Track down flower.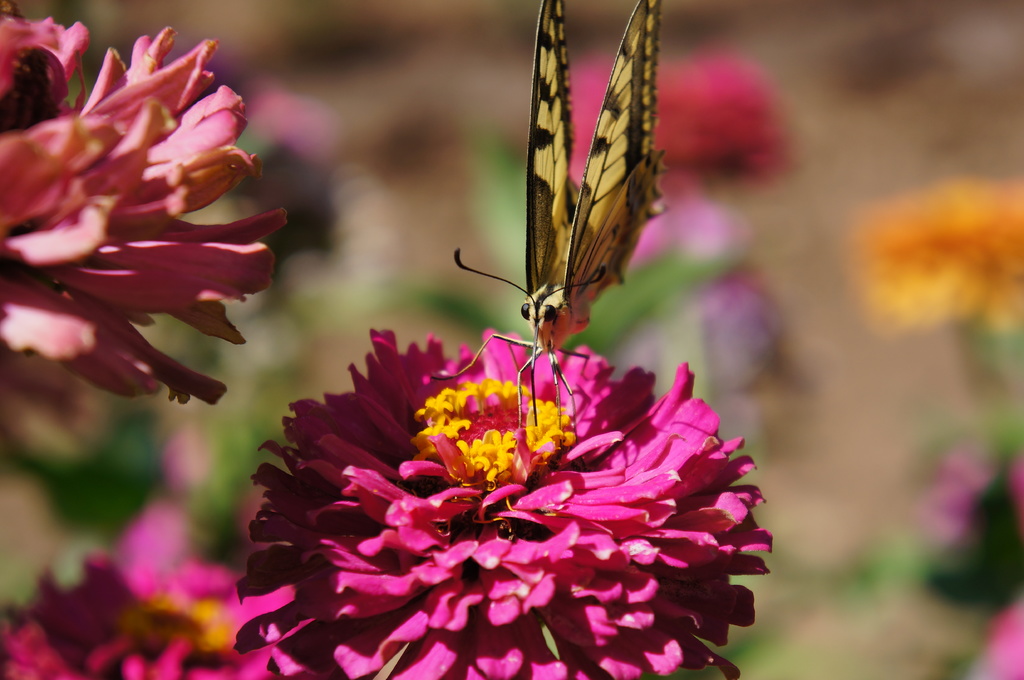
Tracked to pyautogui.locateOnScreen(0, 553, 314, 679).
